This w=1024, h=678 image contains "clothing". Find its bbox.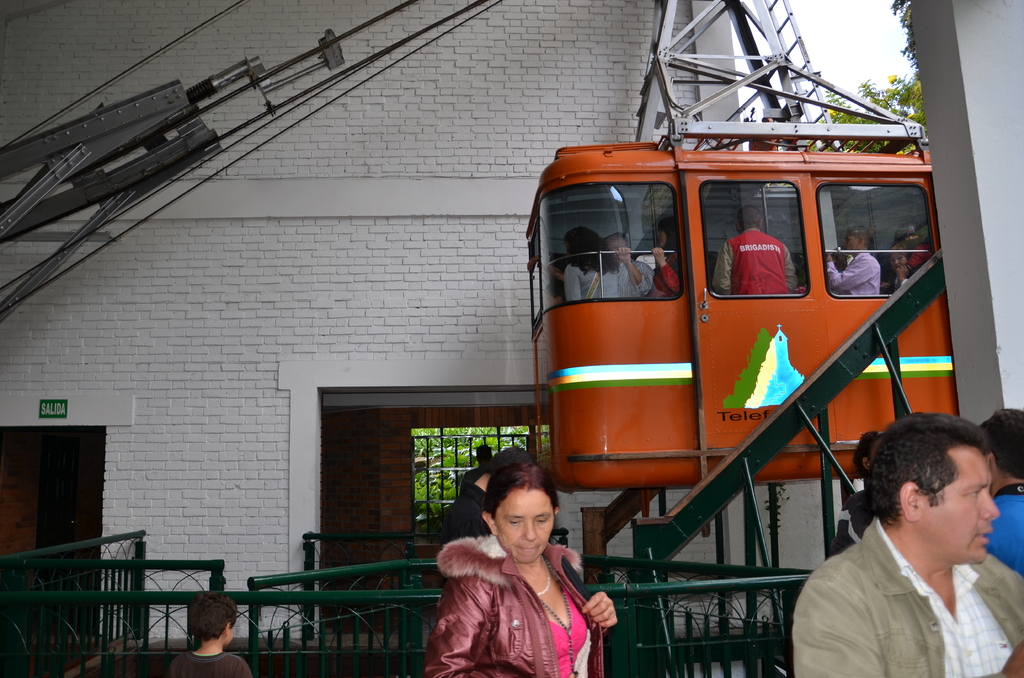
BBox(712, 226, 789, 312).
